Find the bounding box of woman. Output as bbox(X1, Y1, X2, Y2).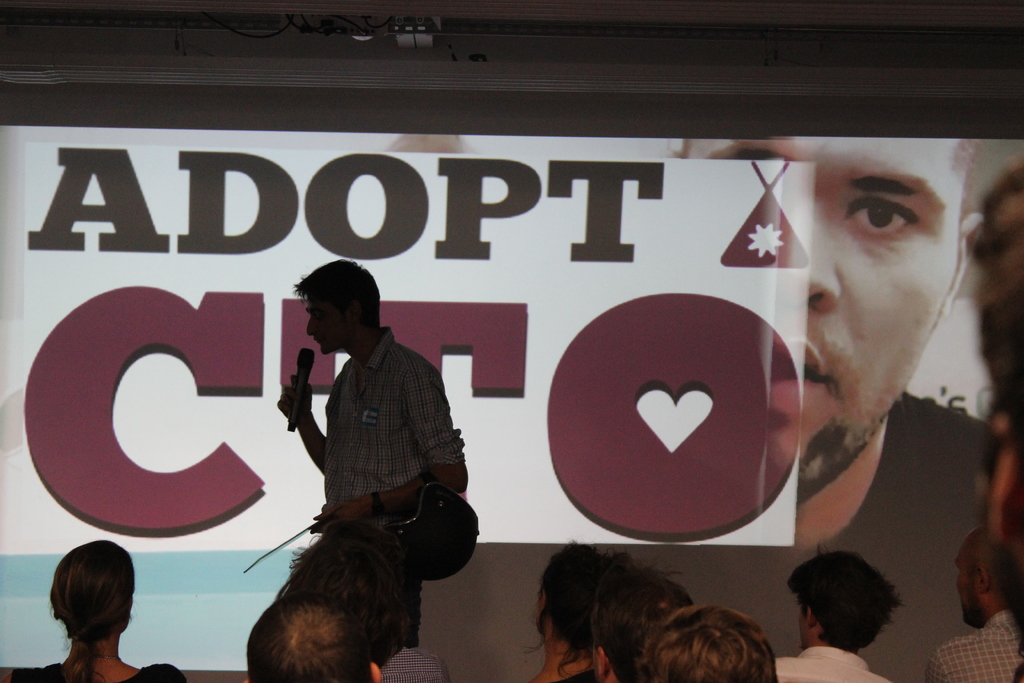
bbox(27, 549, 157, 682).
